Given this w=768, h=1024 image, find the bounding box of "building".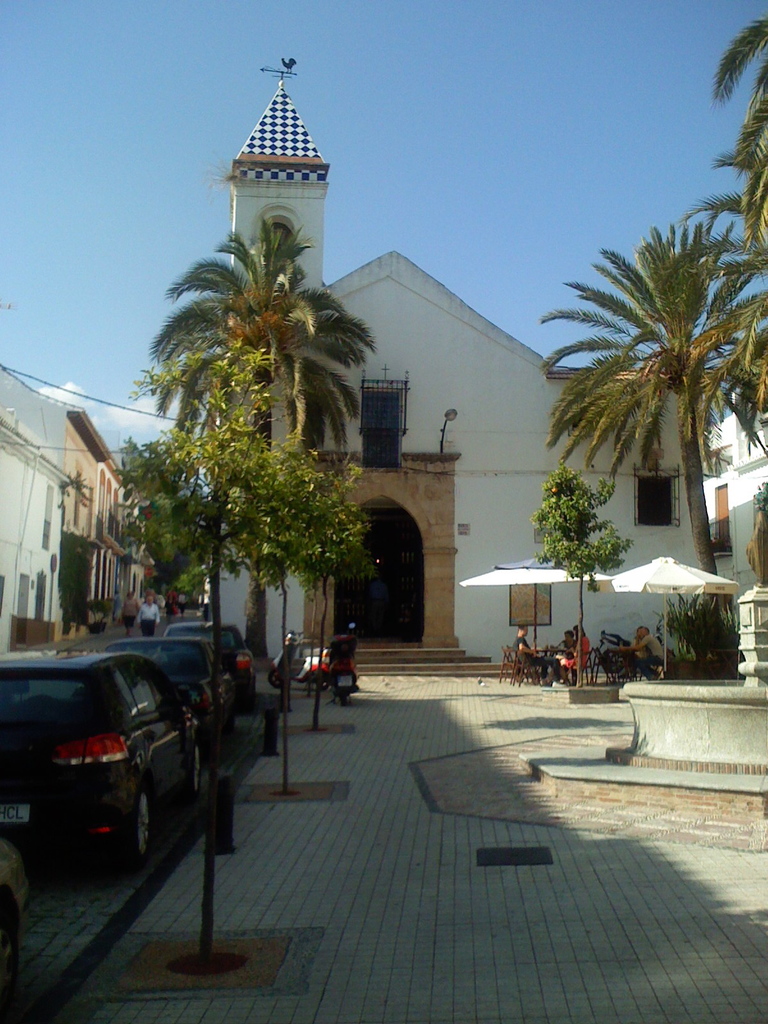
pyautogui.locateOnScreen(210, 77, 726, 685).
